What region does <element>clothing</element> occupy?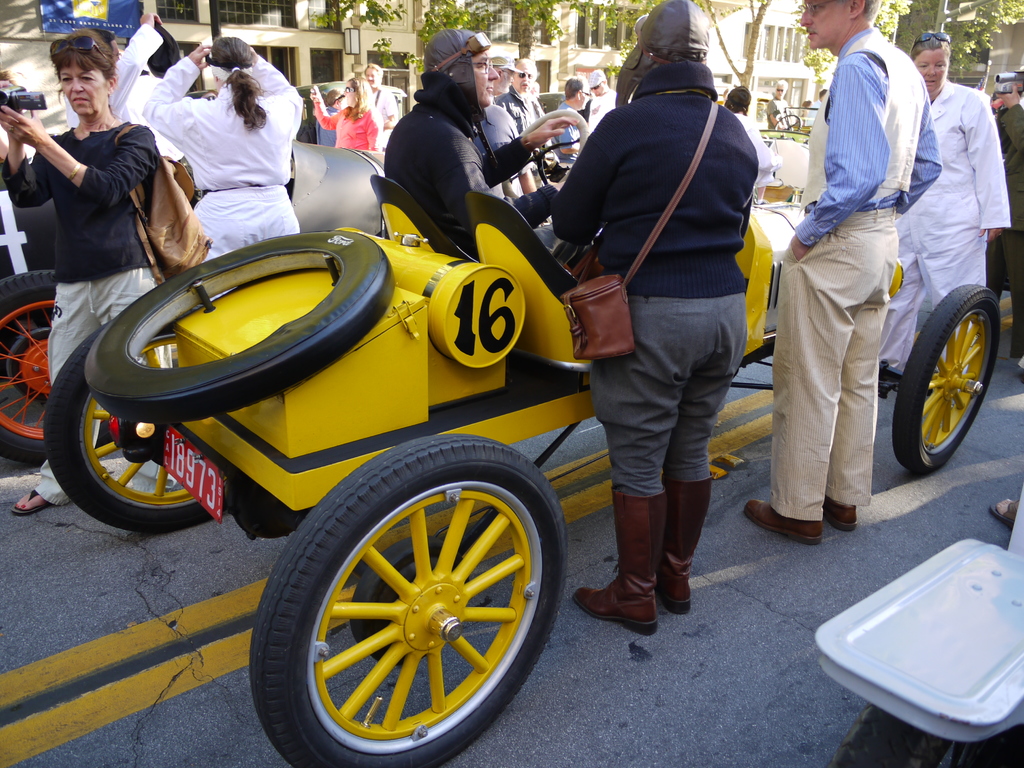
{"left": 555, "top": 102, "right": 584, "bottom": 163}.
